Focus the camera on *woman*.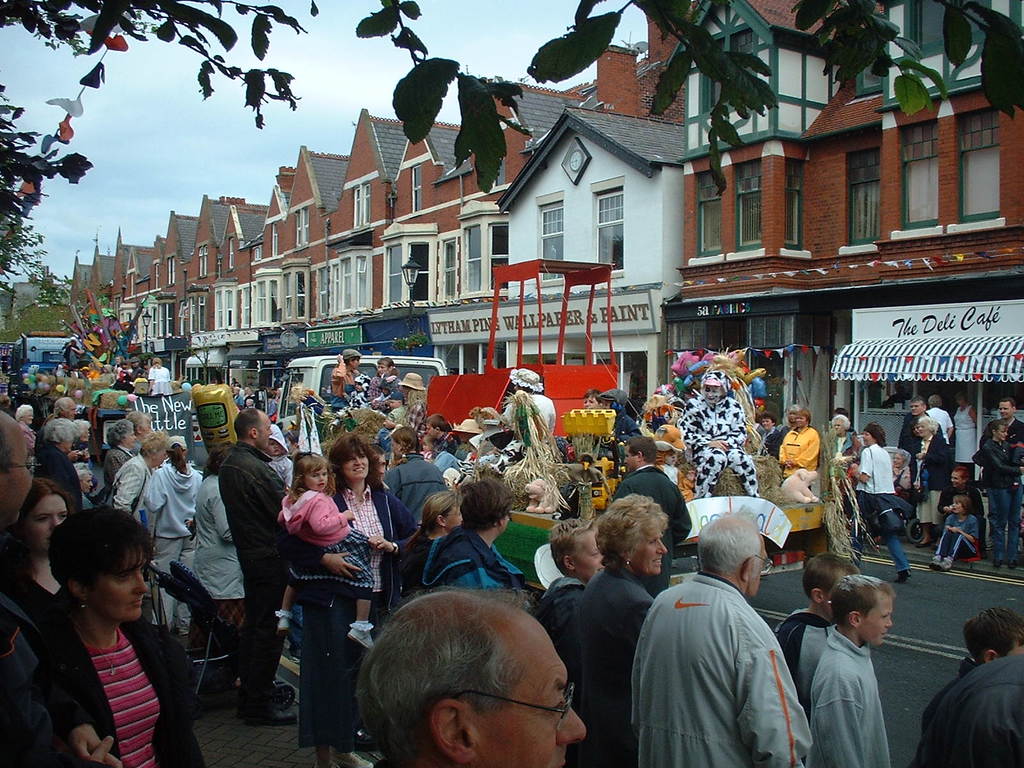
Focus region: bbox(399, 486, 468, 598).
